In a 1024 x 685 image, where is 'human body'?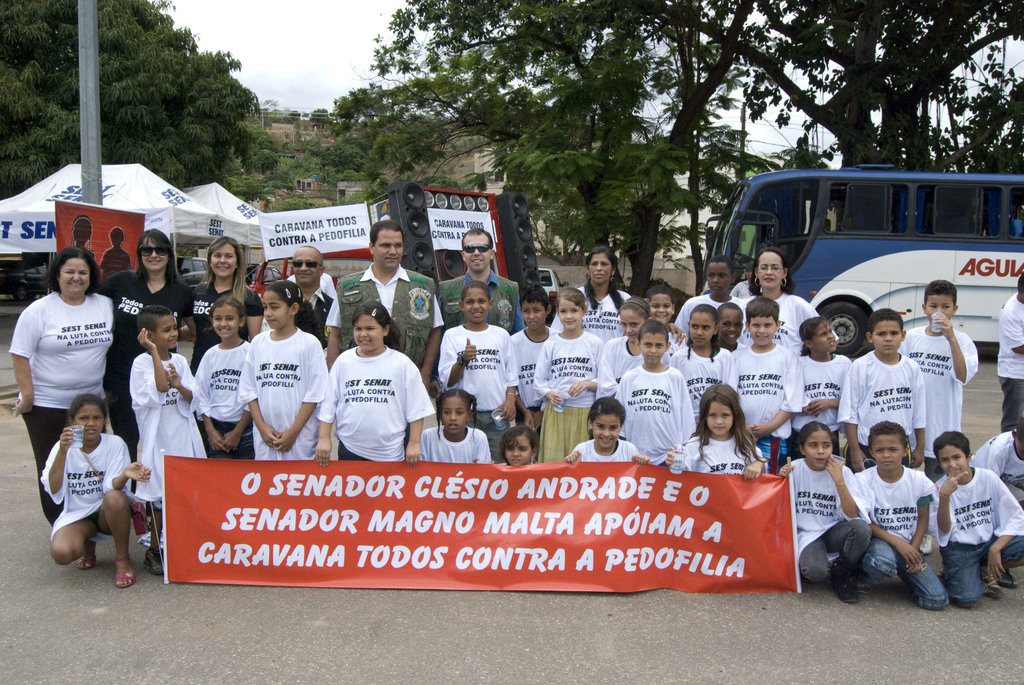
bbox=[898, 277, 979, 469].
